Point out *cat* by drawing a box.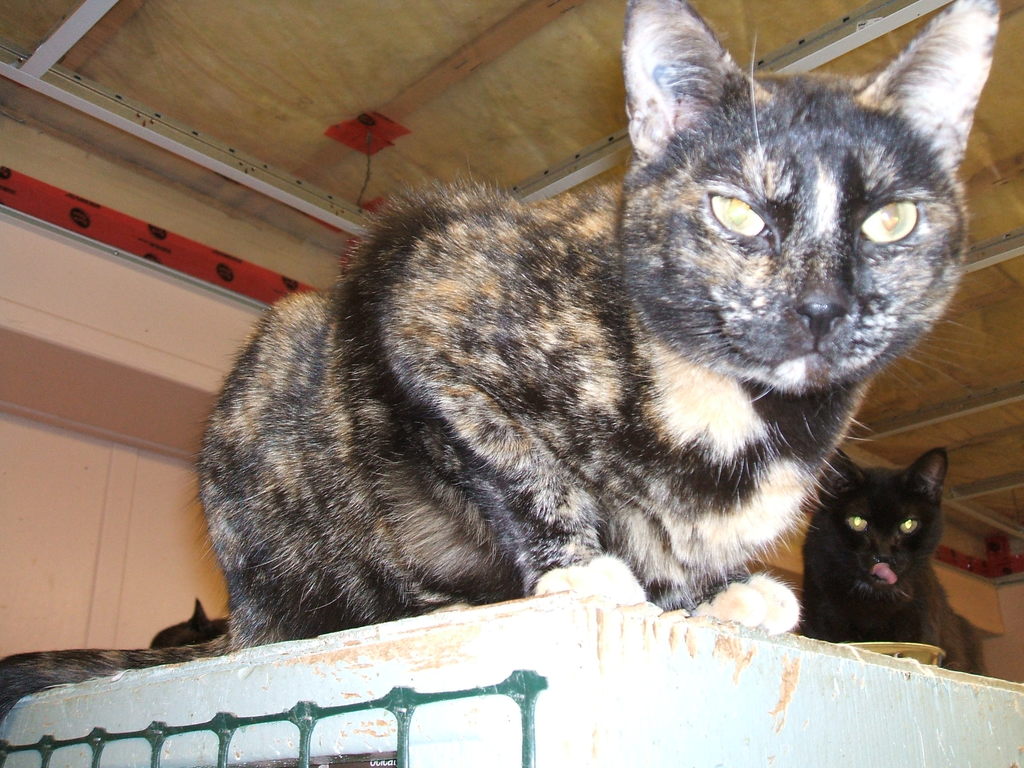
BBox(789, 439, 989, 678).
